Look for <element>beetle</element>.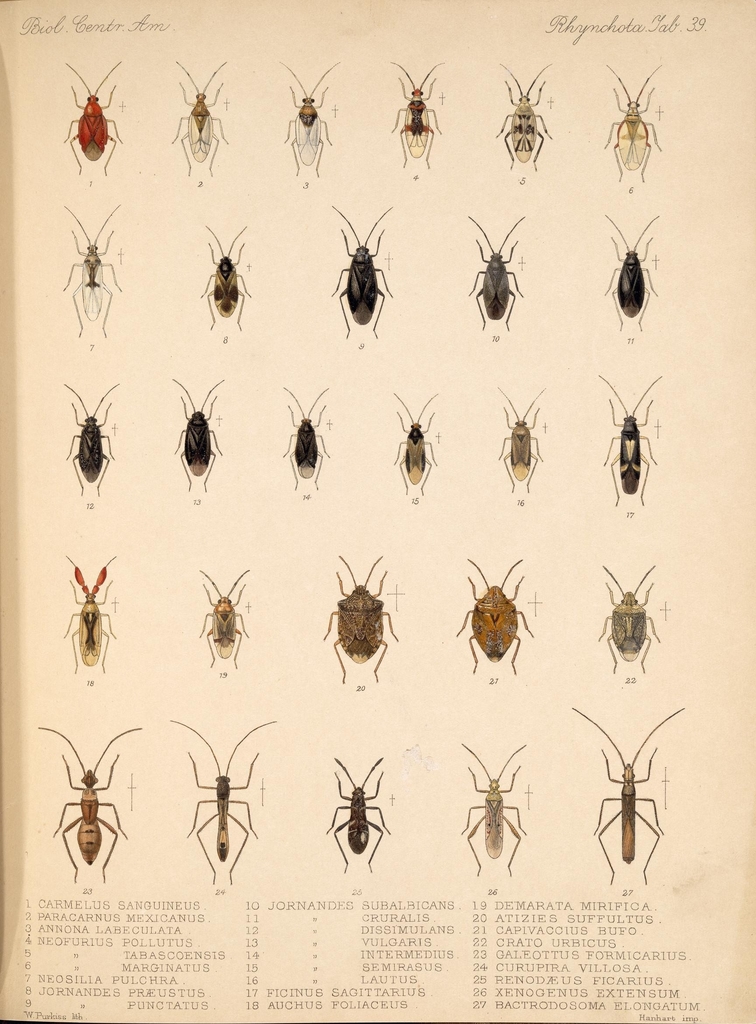
Found: box=[164, 66, 230, 187].
